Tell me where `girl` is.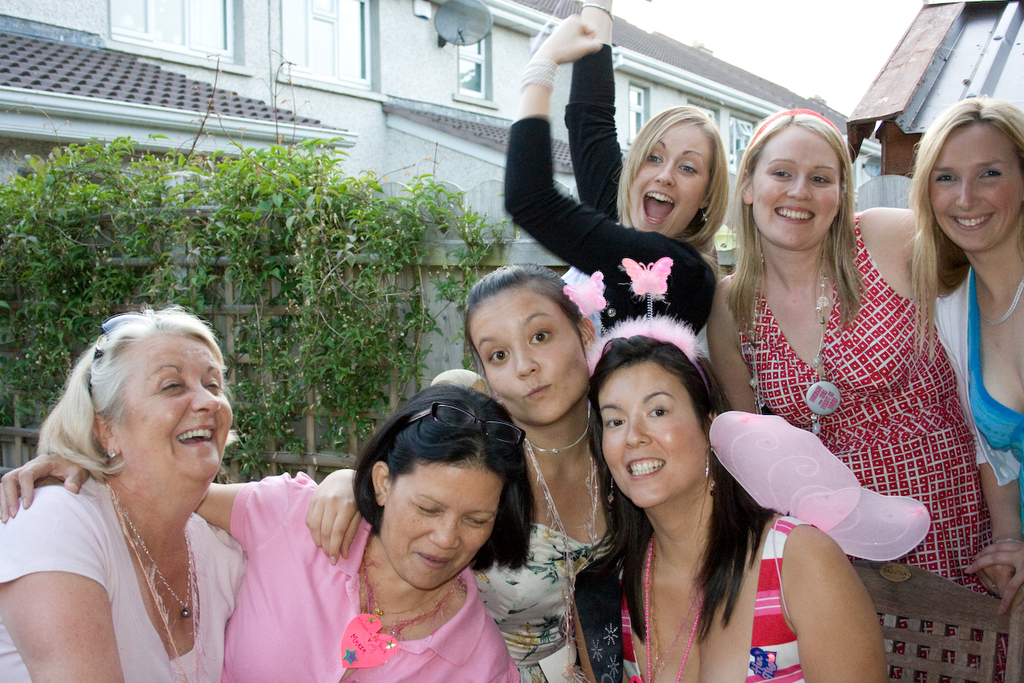
`girl` is at 905/94/1023/608.
